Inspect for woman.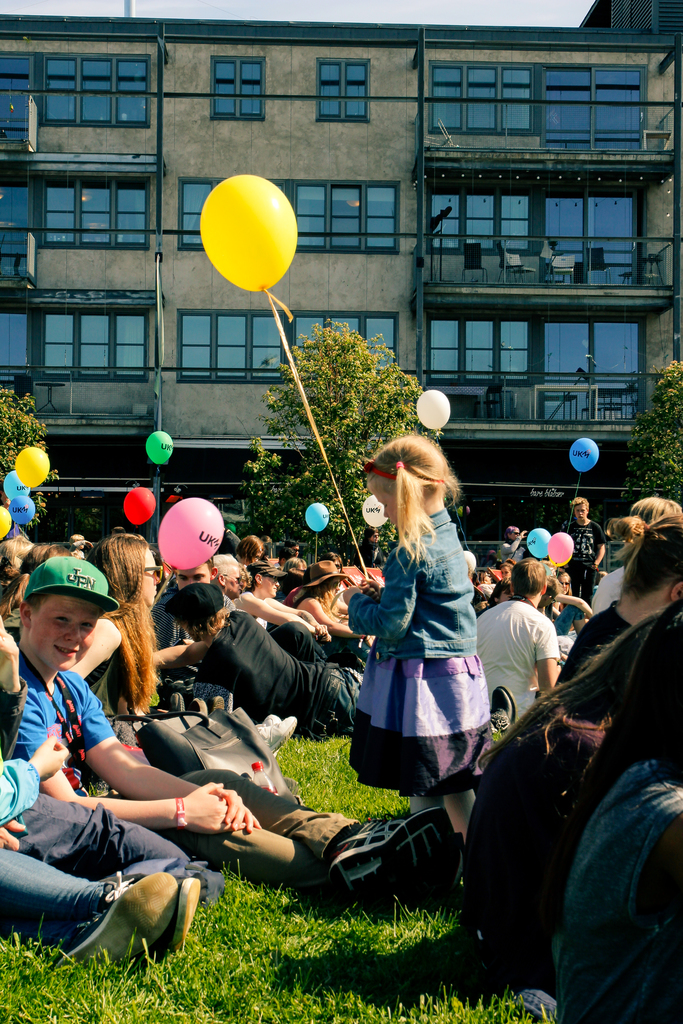
Inspection: [x1=63, y1=531, x2=165, y2=730].
